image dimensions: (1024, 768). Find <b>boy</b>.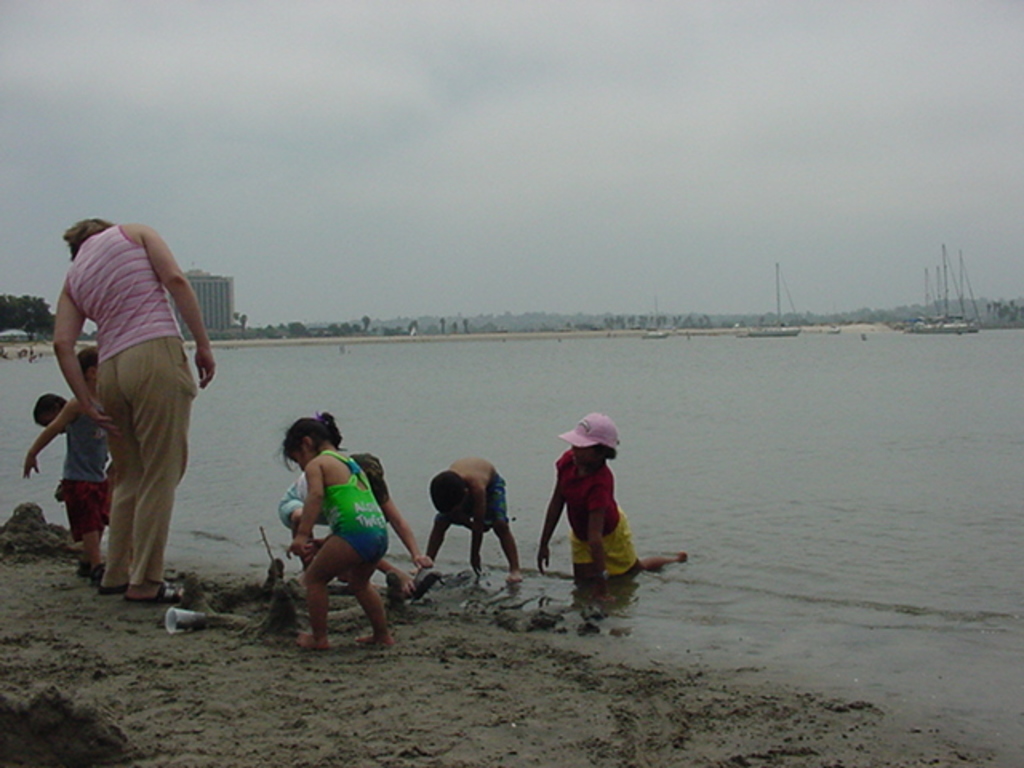
pyautogui.locateOnScreen(32, 389, 118, 549).
